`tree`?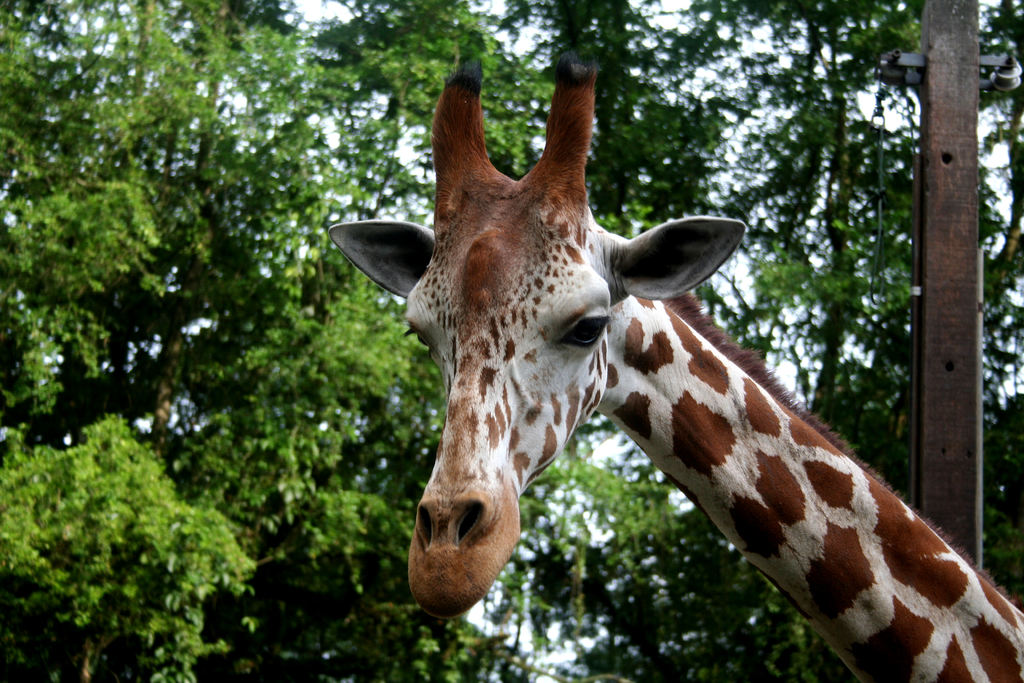
[0,390,287,682]
